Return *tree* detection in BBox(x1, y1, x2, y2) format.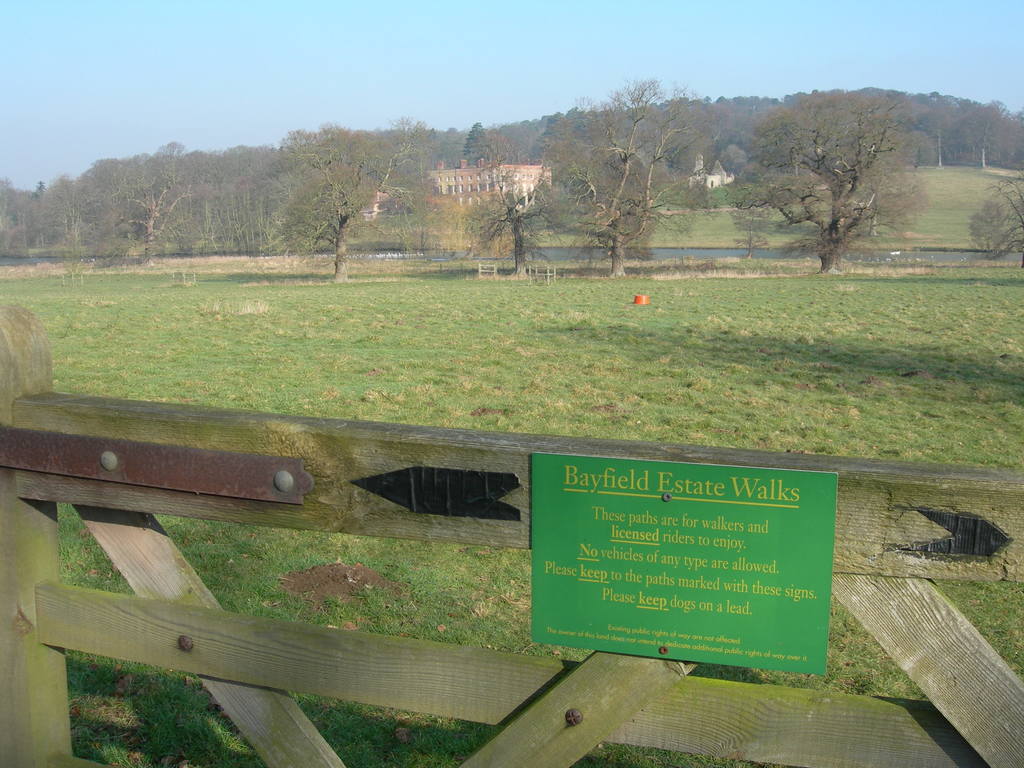
BBox(267, 119, 431, 285).
